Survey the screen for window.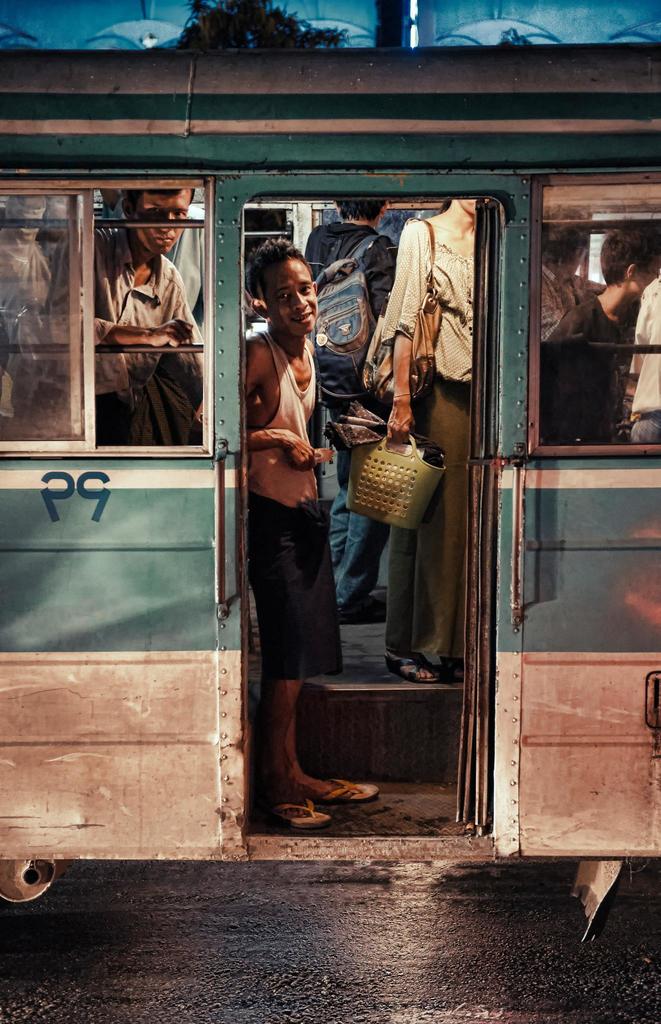
Survey found: crop(45, 138, 279, 509).
